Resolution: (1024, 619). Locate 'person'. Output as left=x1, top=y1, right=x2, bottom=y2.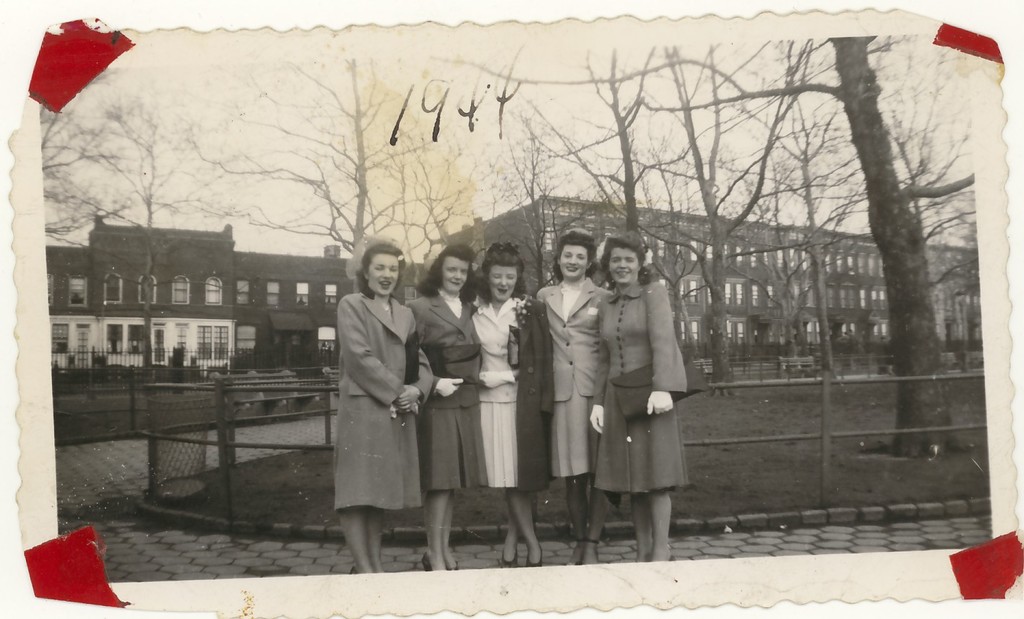
left=585, top=231, right=686, bottom=565.
